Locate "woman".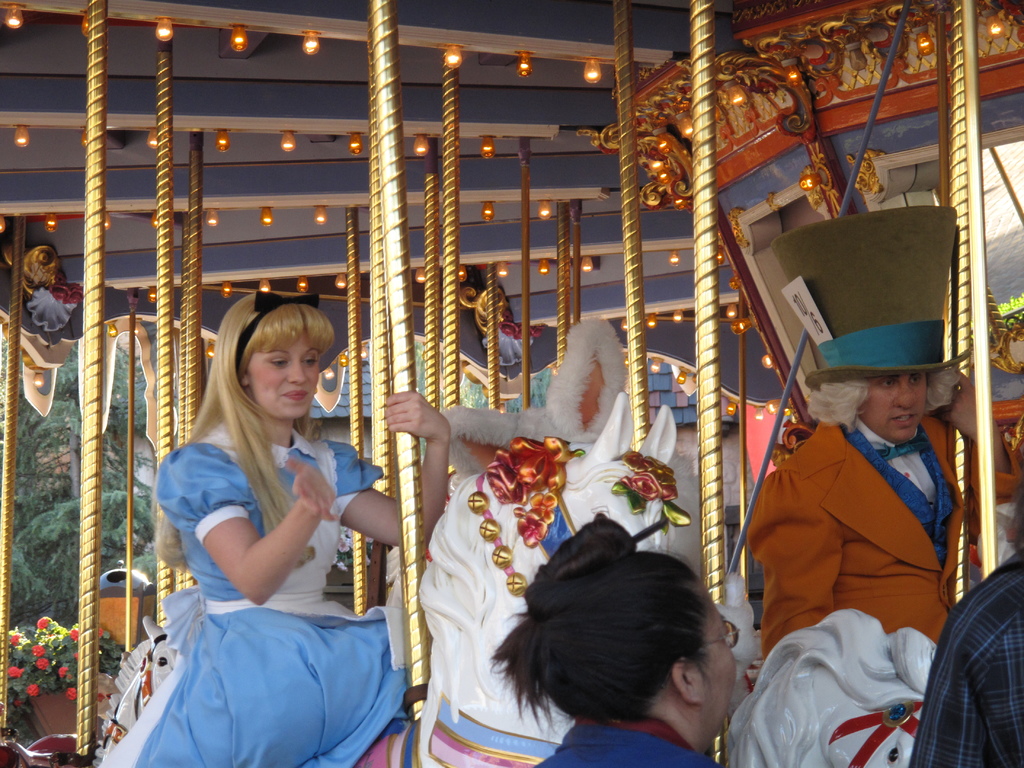
Bounding box: 131, 284, 400, 760.
